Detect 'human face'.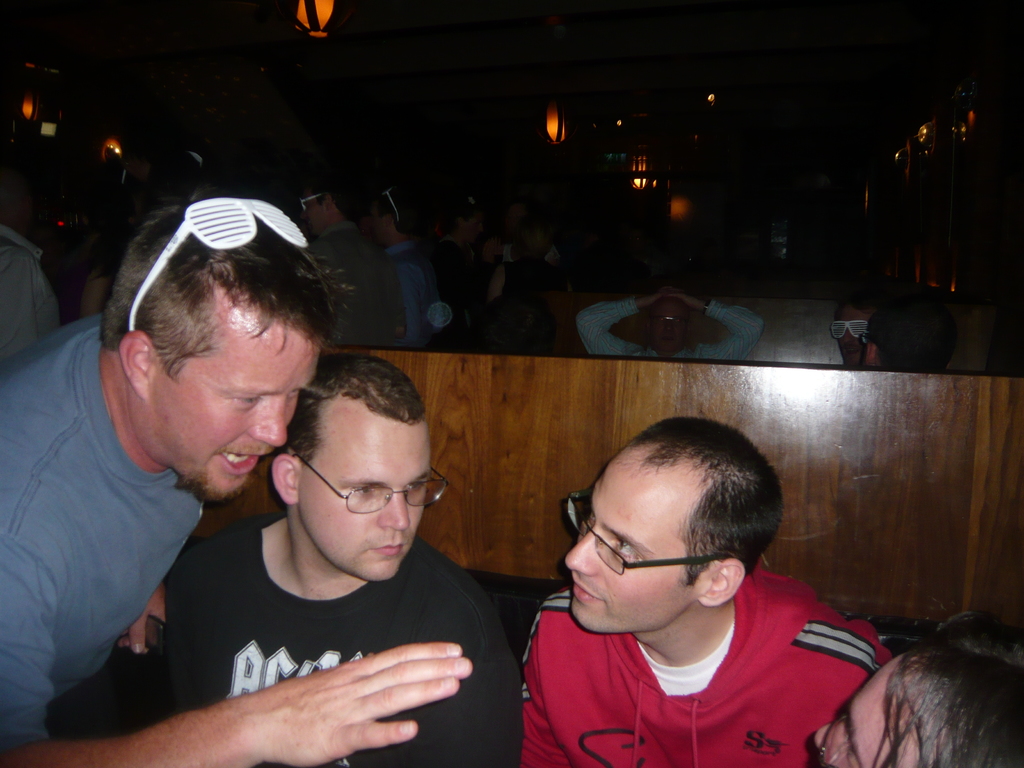
Detected at bbox(815, 654, 924, 767).
